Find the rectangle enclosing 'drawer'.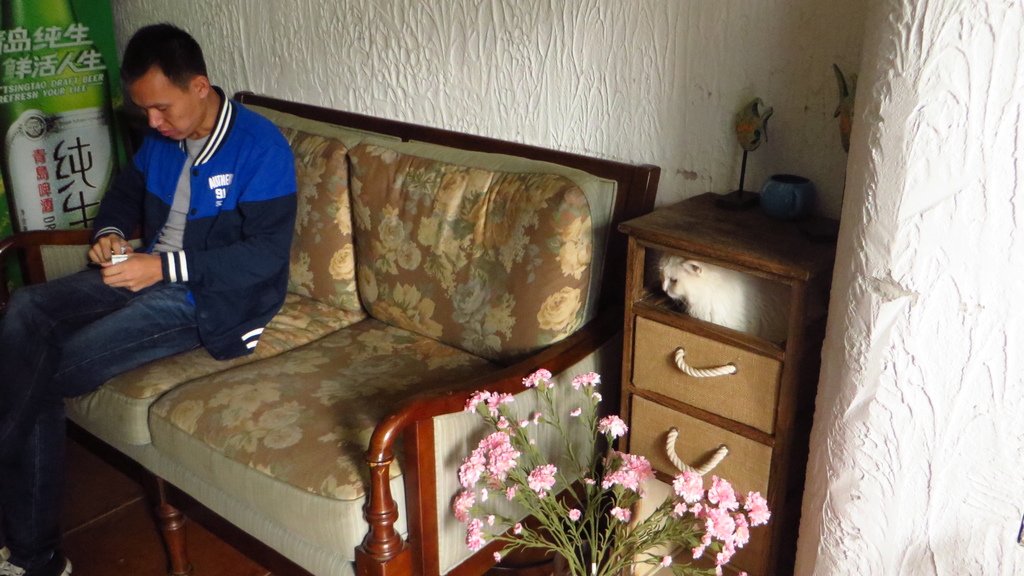
locate(630, 392, 772, 499).
